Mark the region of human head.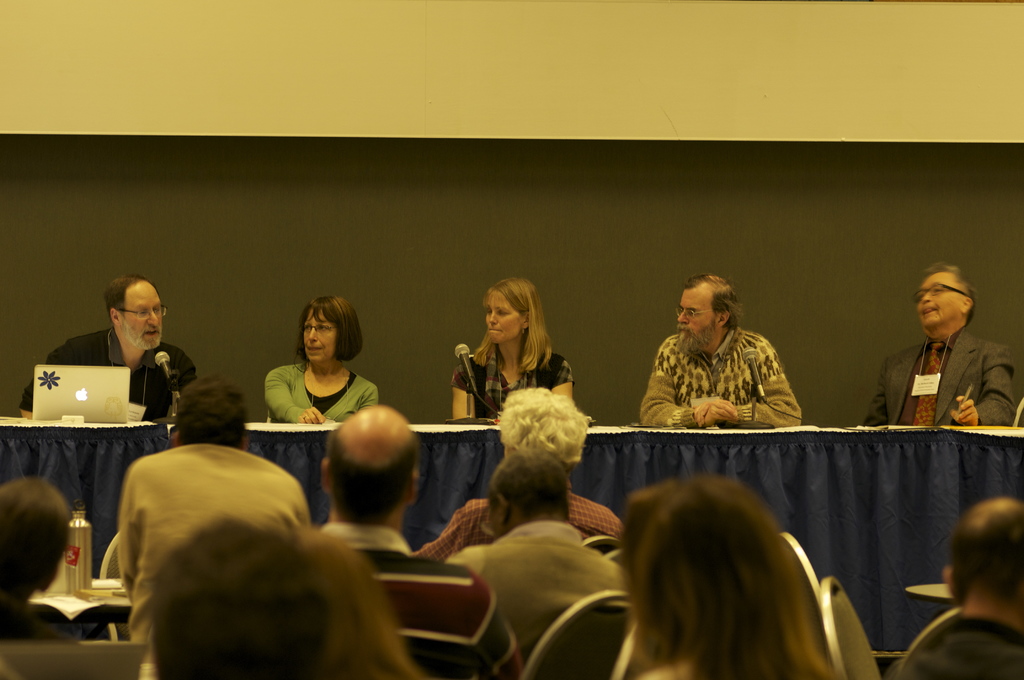
Region: box(492, 382, 588, 472).
